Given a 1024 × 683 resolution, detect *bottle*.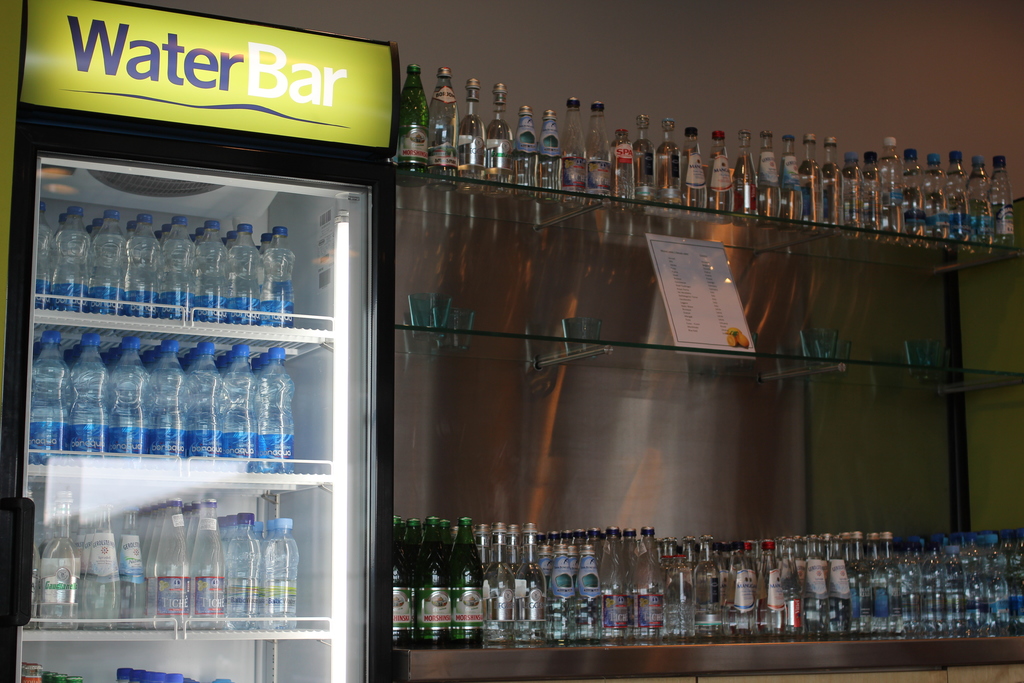
<bbox>616, 131, 637, 204</bbox>.
